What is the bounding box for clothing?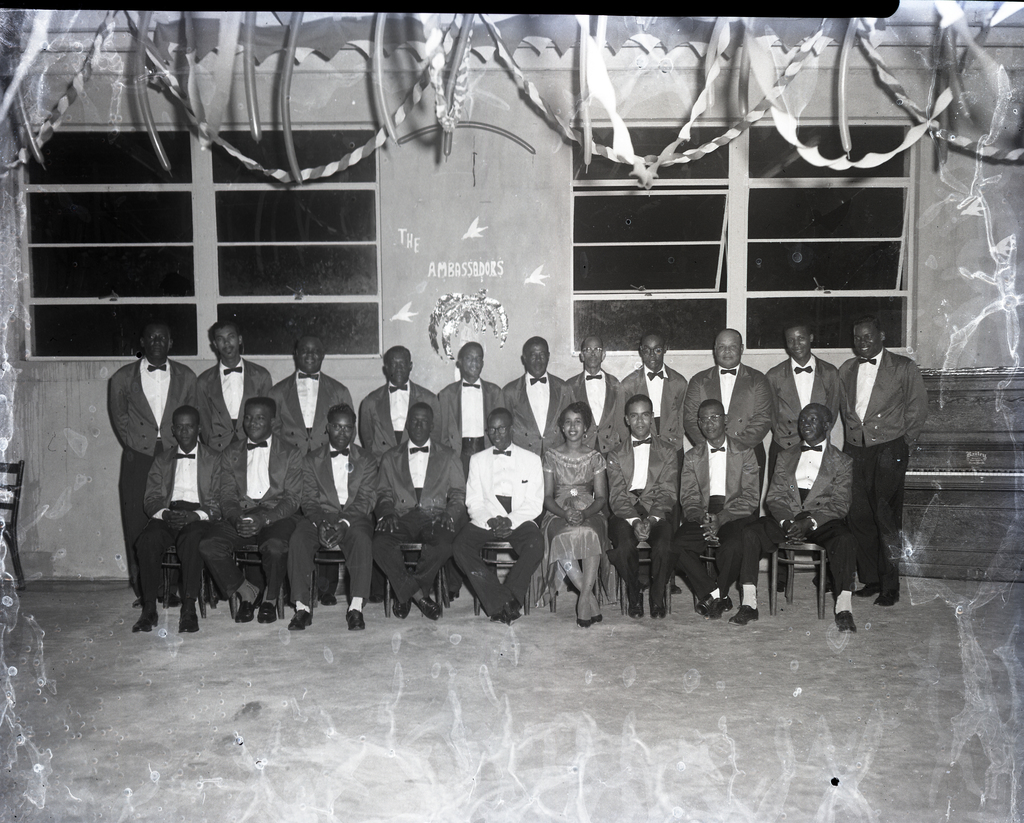
<box>103,352,202,590</box>.
